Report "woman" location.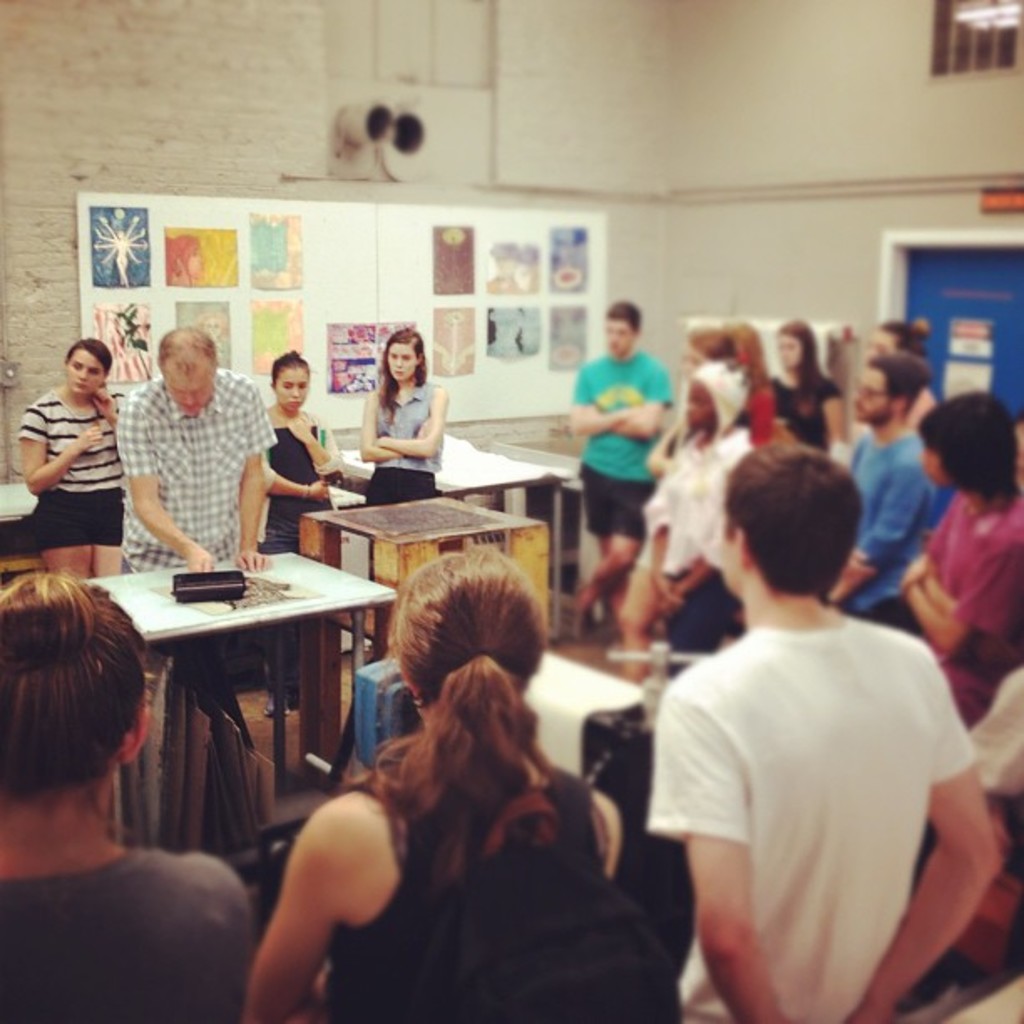
Report: 770, 316, 852, 445.
